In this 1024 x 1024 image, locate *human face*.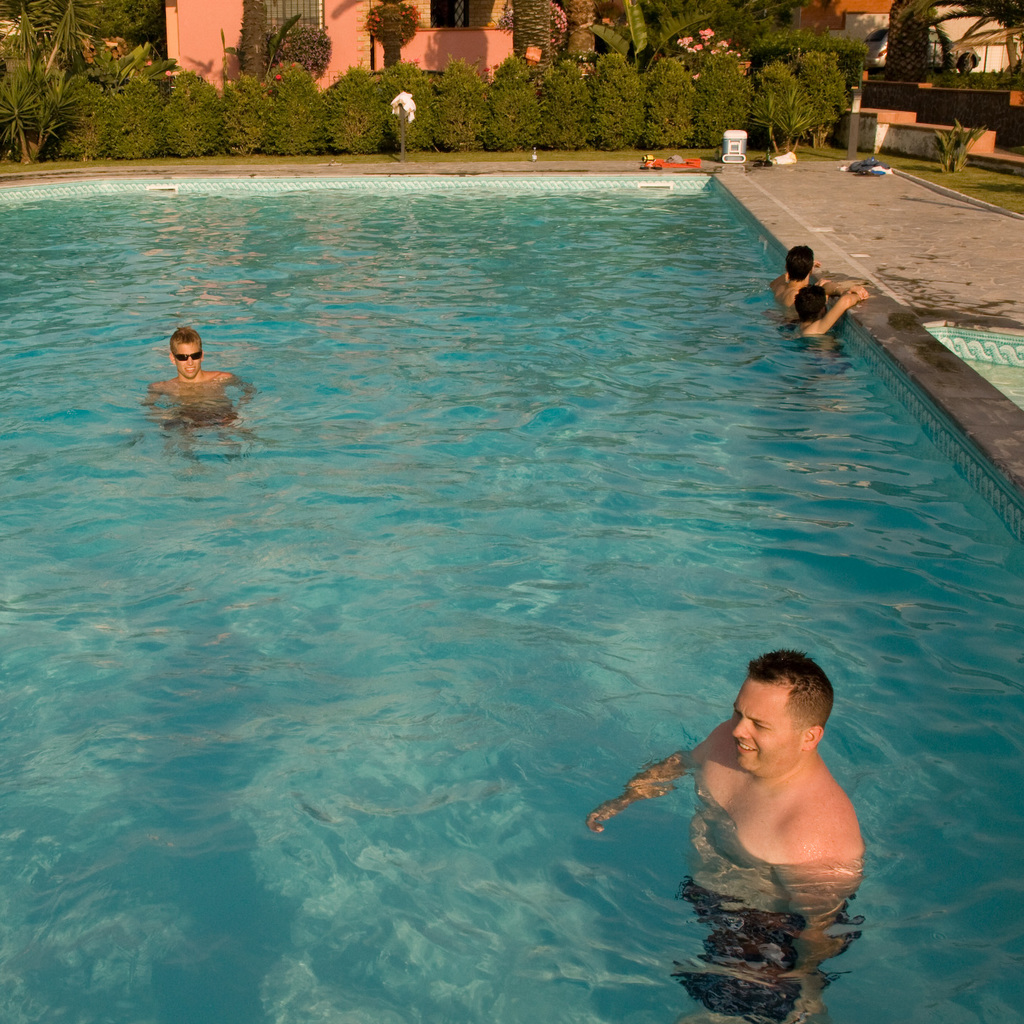
Bounding box: left=732, top=686, right=804, bottom=773.
